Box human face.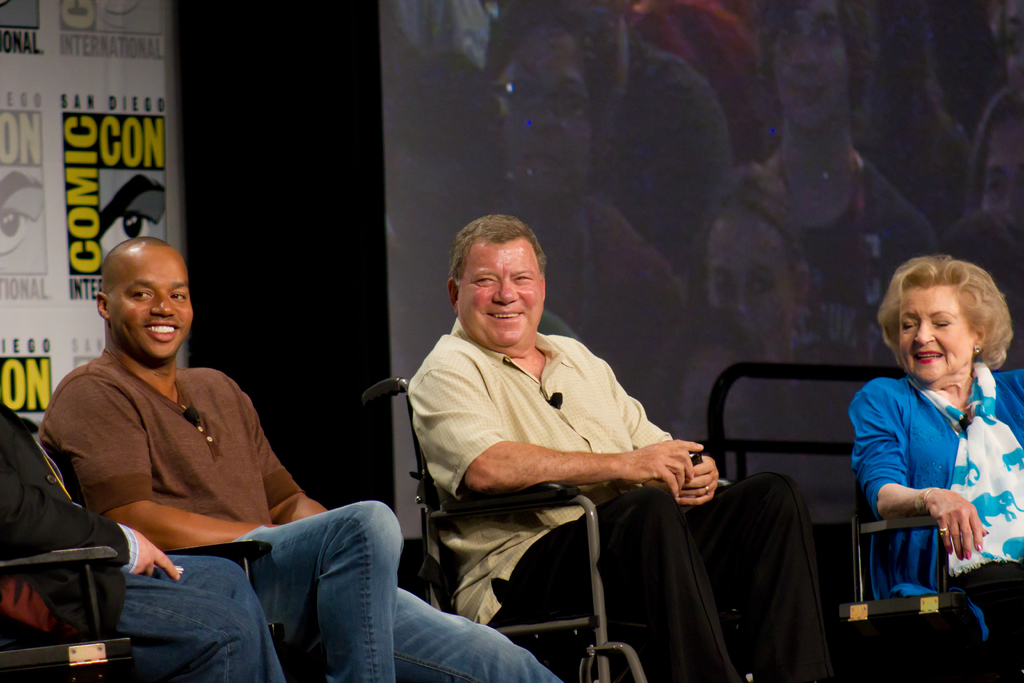
{"x1": 461, "y1": 236, "x2": 544, "y2": 347}.
